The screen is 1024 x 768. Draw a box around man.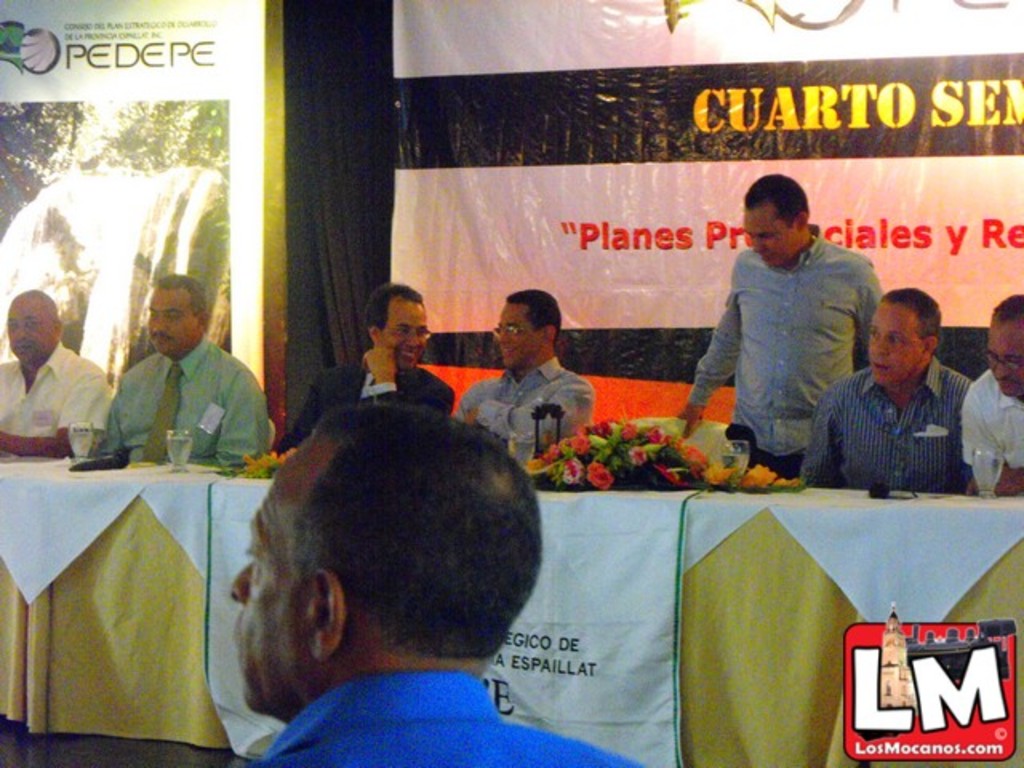
448, 304, 603, 472.
